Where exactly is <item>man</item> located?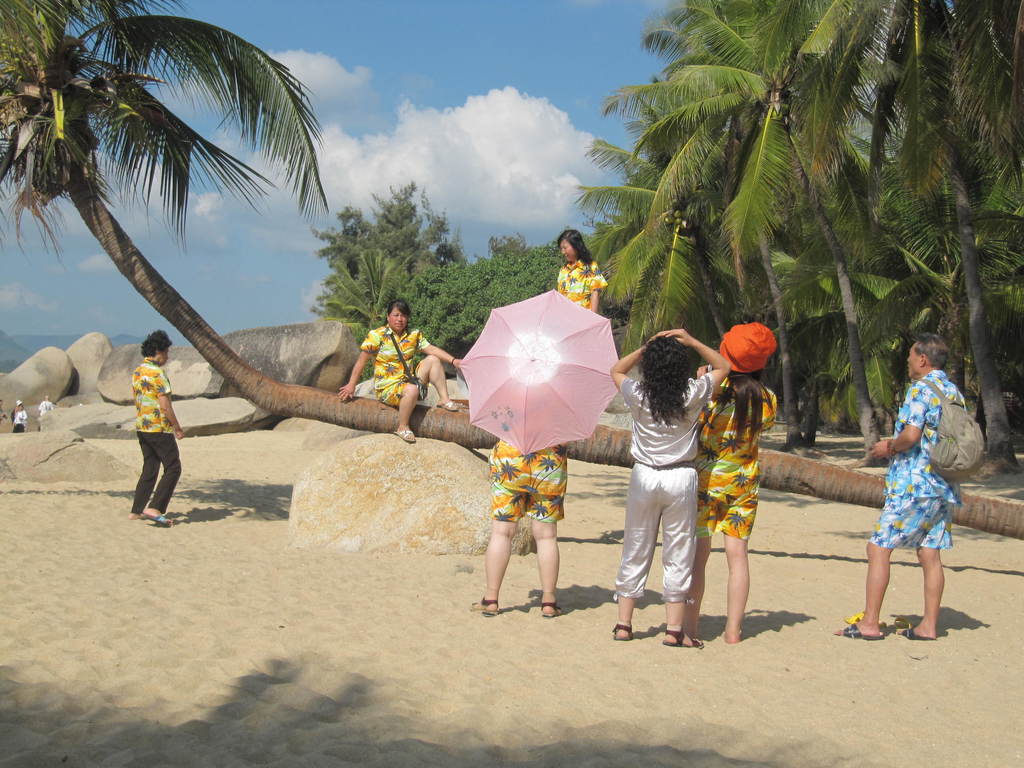
Its bounding box is (x1=858, y1=336, x2=975, y2=645).
